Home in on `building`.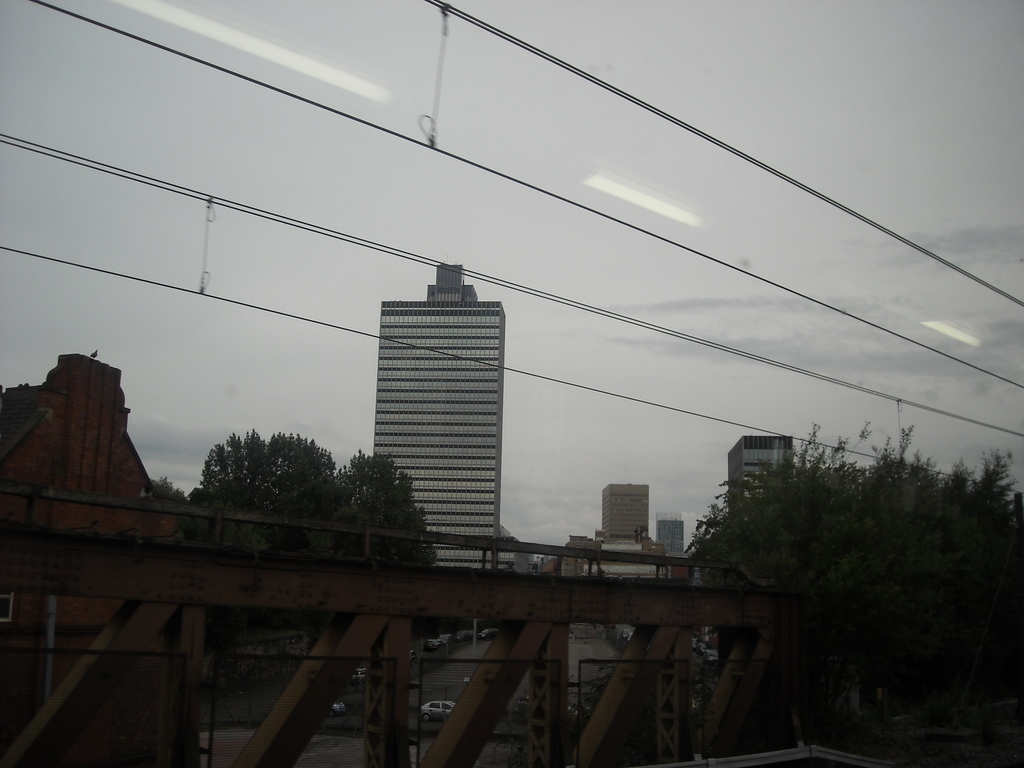
Homed in at <region>730, 436, 796, 512</region>.
